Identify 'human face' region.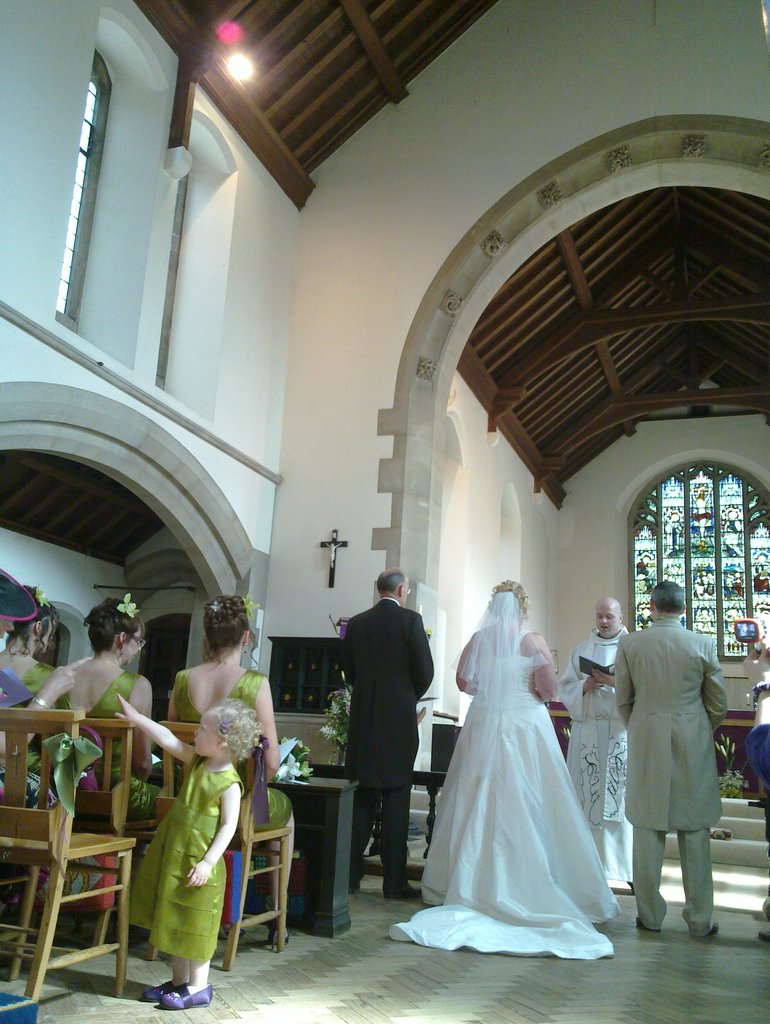
Region: [192,711,222,760].
